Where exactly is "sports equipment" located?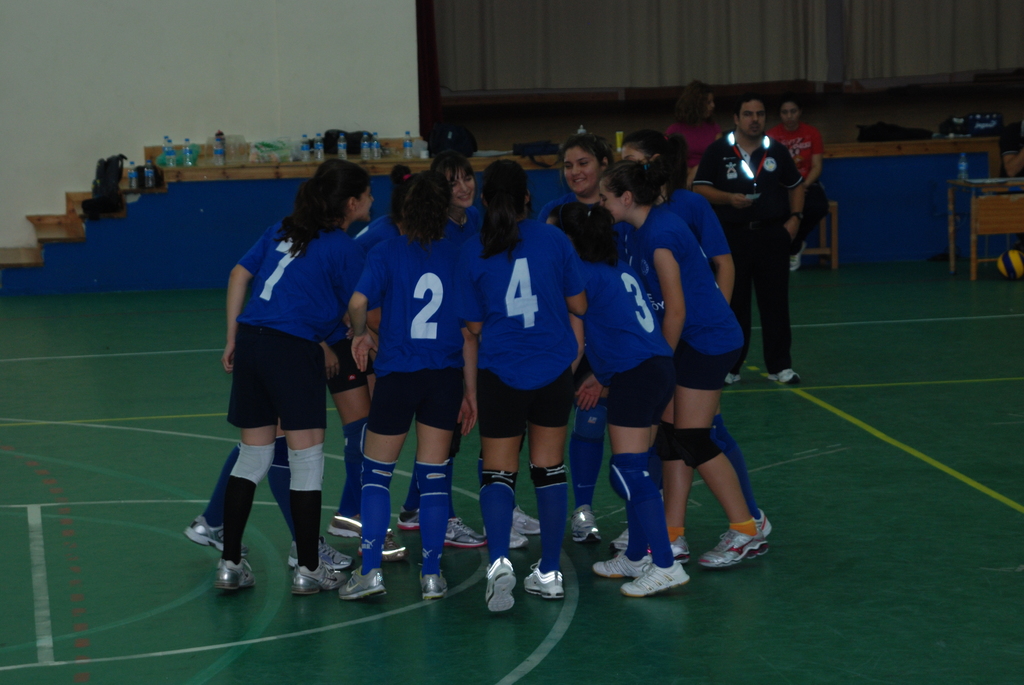
Its bounding box is (x1=675, y1=427, x2=725, y2=468).
